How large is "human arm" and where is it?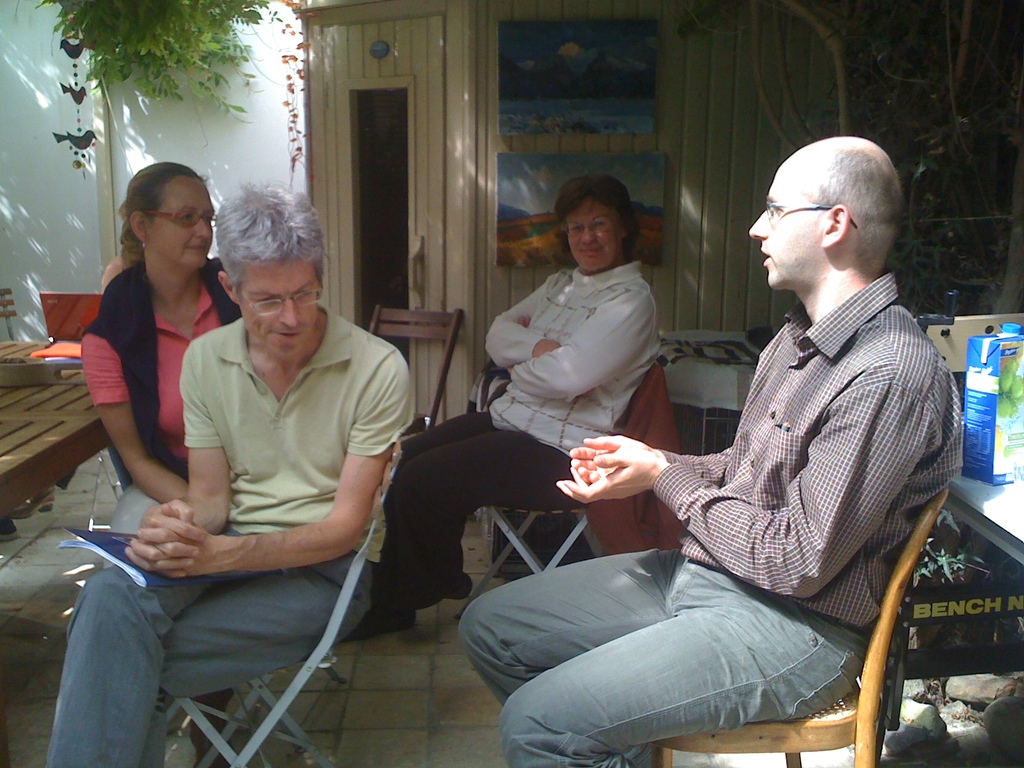
Bounding box: x1=129, y1=326, x2=232, y2=555.
